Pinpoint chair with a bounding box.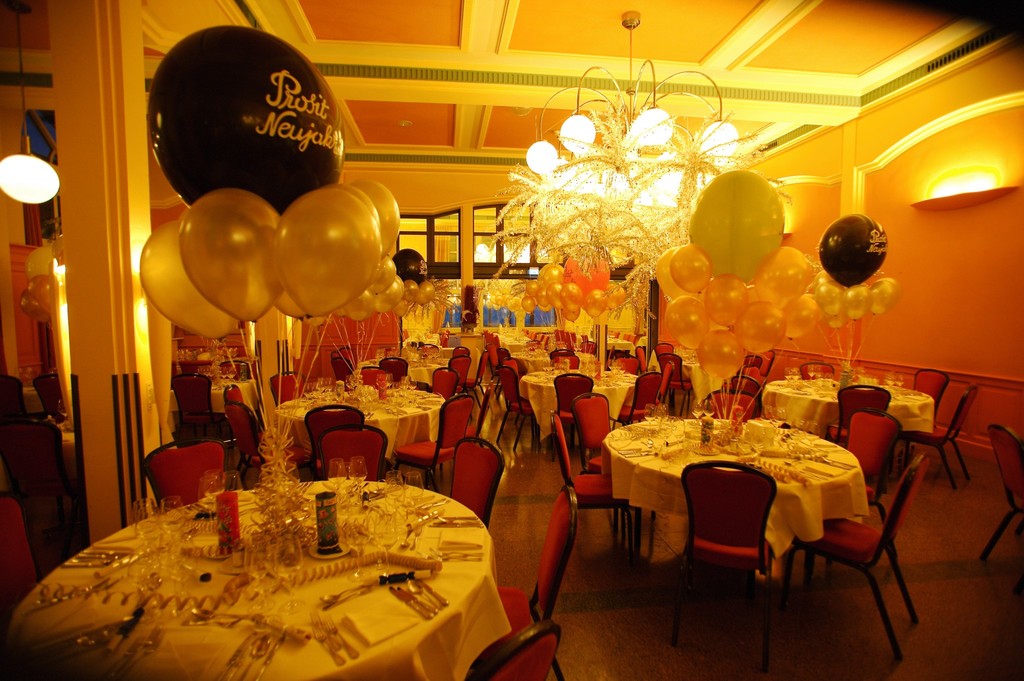
[left=907, top=368, right=945, bottom=427].
